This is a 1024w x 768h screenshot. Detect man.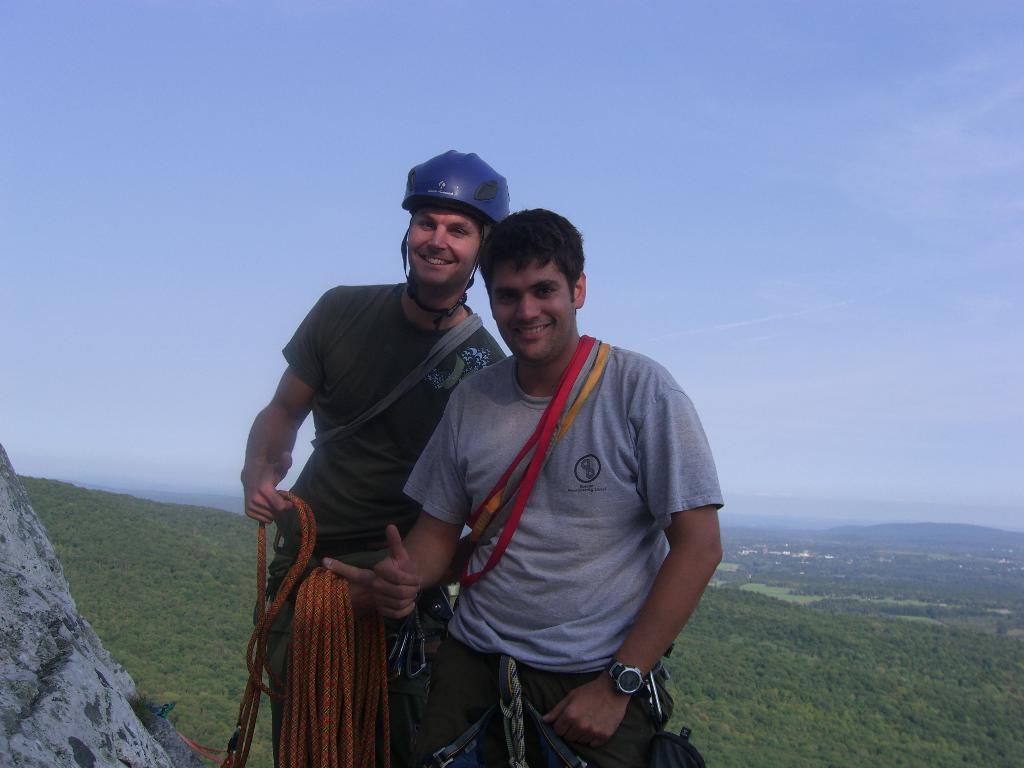
<region>244, 148, 511, 767</region>.
